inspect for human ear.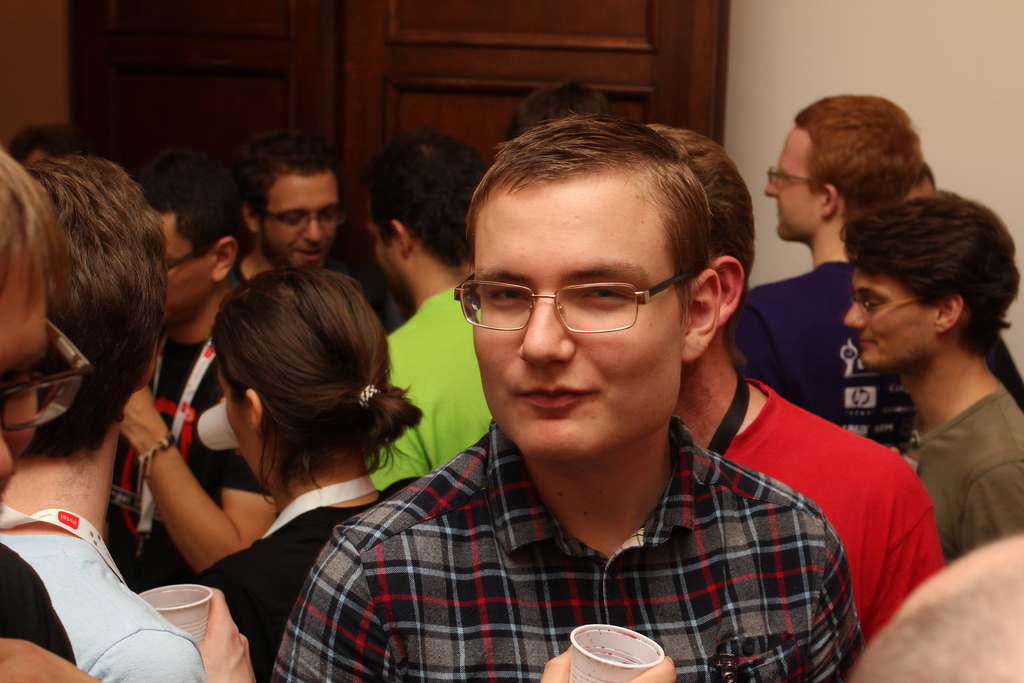
Inspection: rect(243, 204, 257, 232).
